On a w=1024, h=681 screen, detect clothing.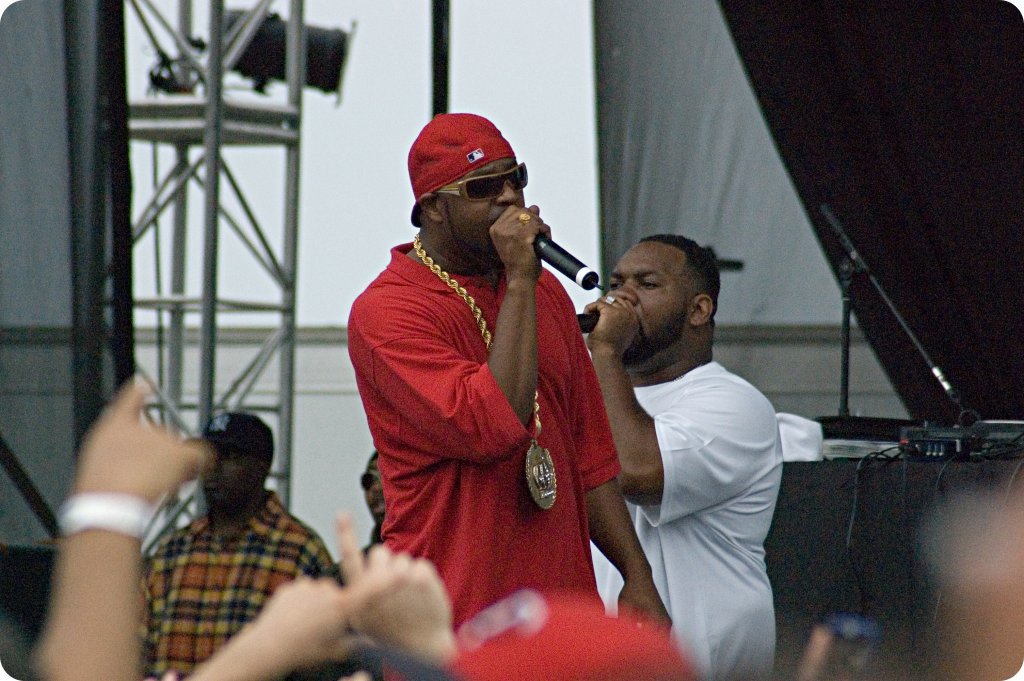
{"left": 112, "top": 446, "right": 328, "bottom": 667}.
